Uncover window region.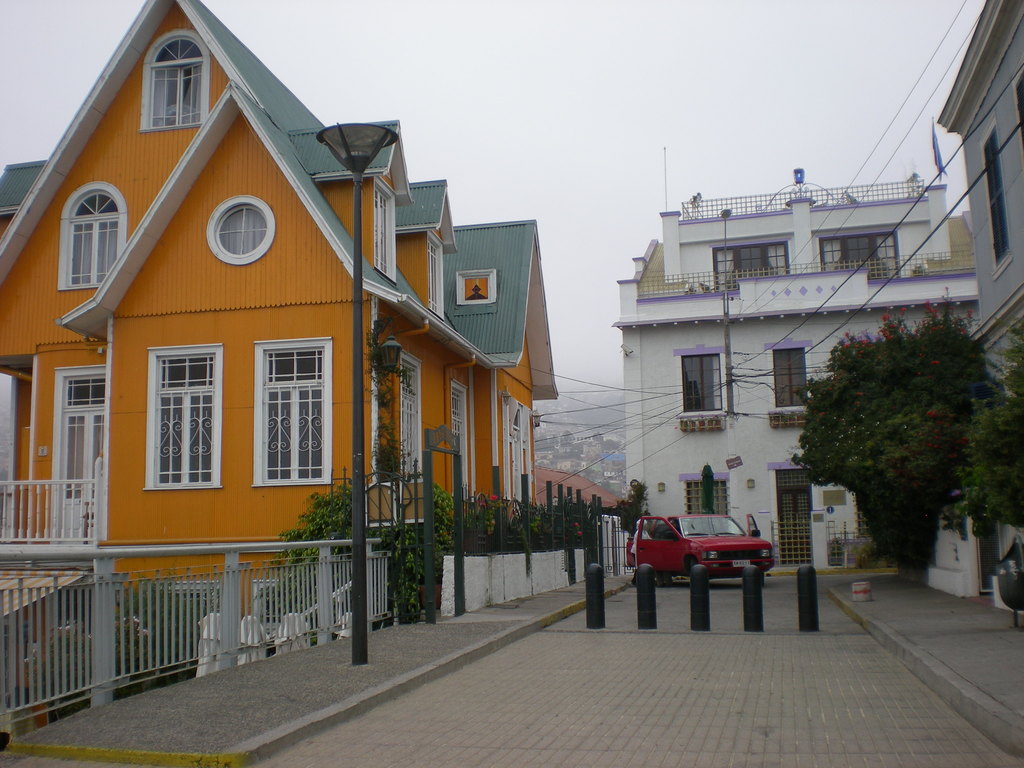
Uncovered: 374, 178, 397, 283.
